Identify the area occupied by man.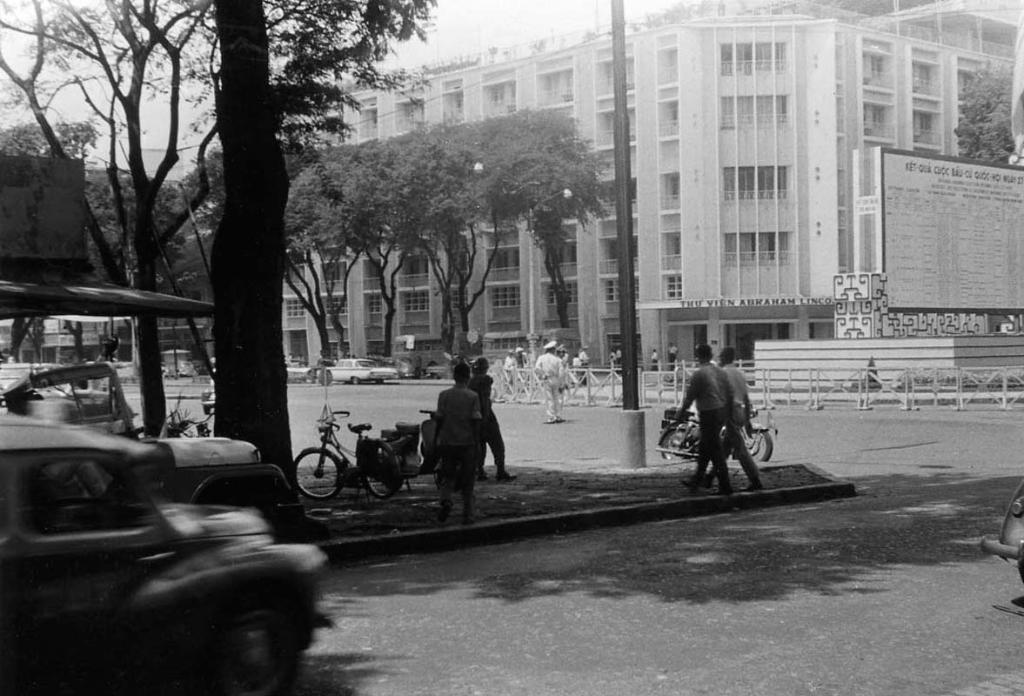
Area: (x1=717, y1=345, x2=765, y2=486).
